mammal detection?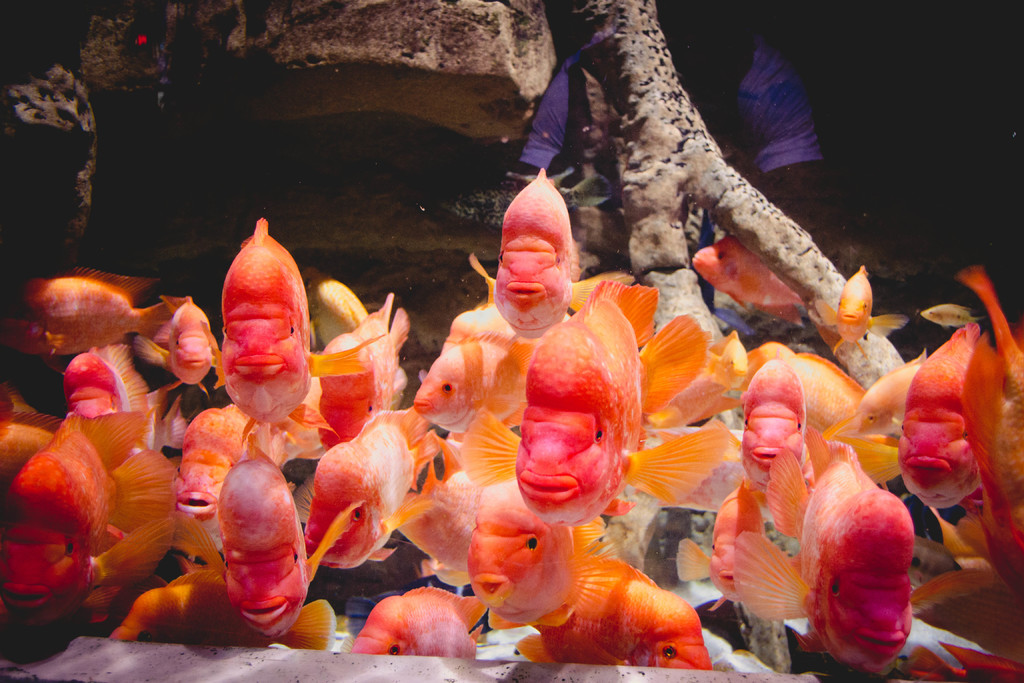
x1=517 y1=0 x2=831 y2=192
